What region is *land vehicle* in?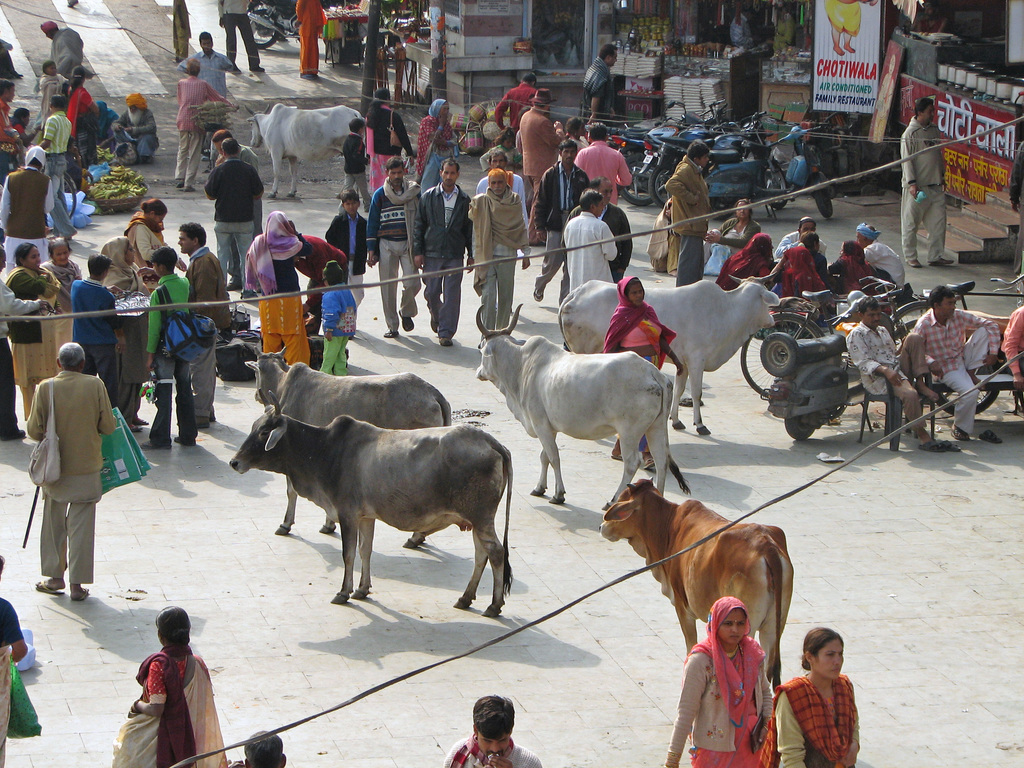
region(935, 270, 1023, 419).
